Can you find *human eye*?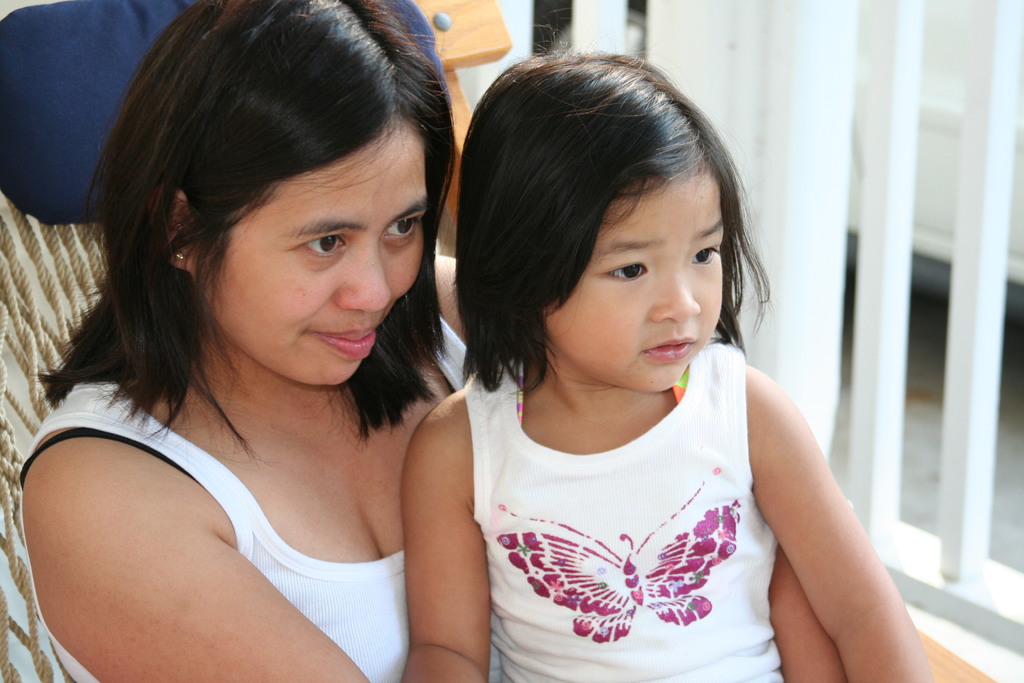
Yes, bounding box: box=[603, 258, 653, 281].
